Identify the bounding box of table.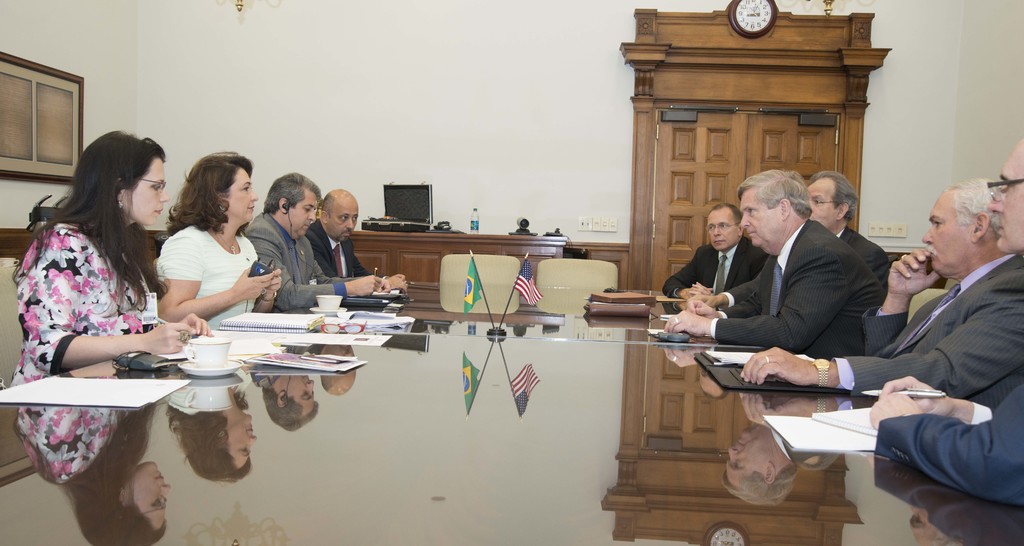
region(351, 231, 572, 282).
